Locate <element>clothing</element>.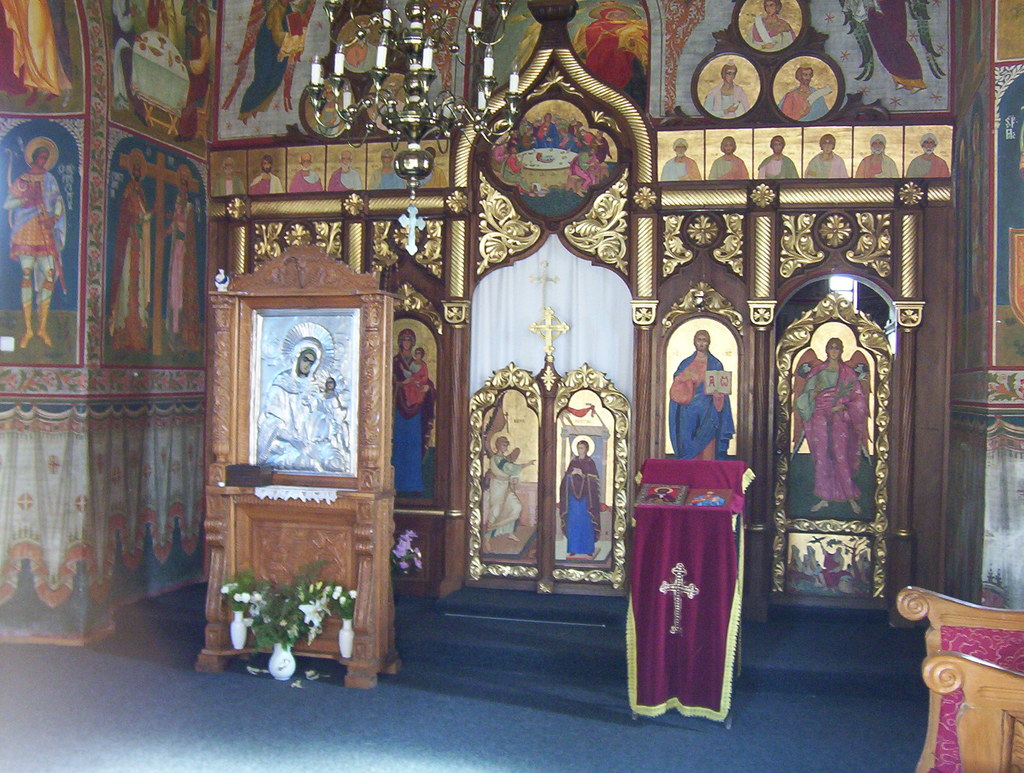
Bounding box: detection(853, 151, 900, 179).
